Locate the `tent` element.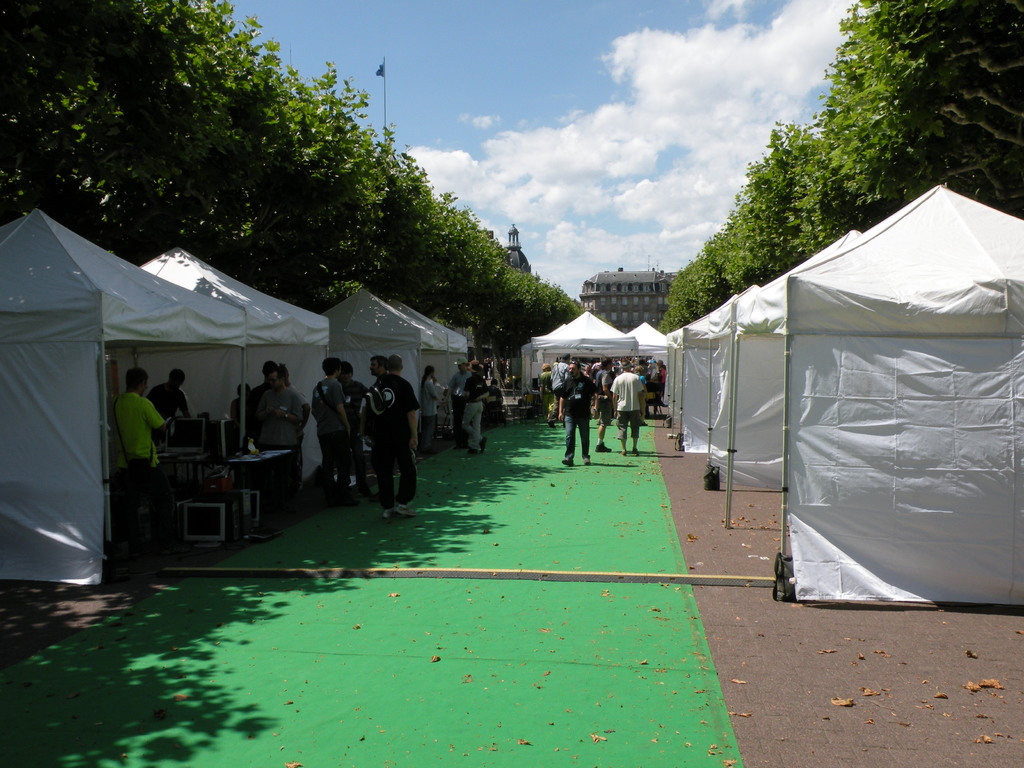
Element bbox: [x1=0, y1=206, x2=248, y2=589].
